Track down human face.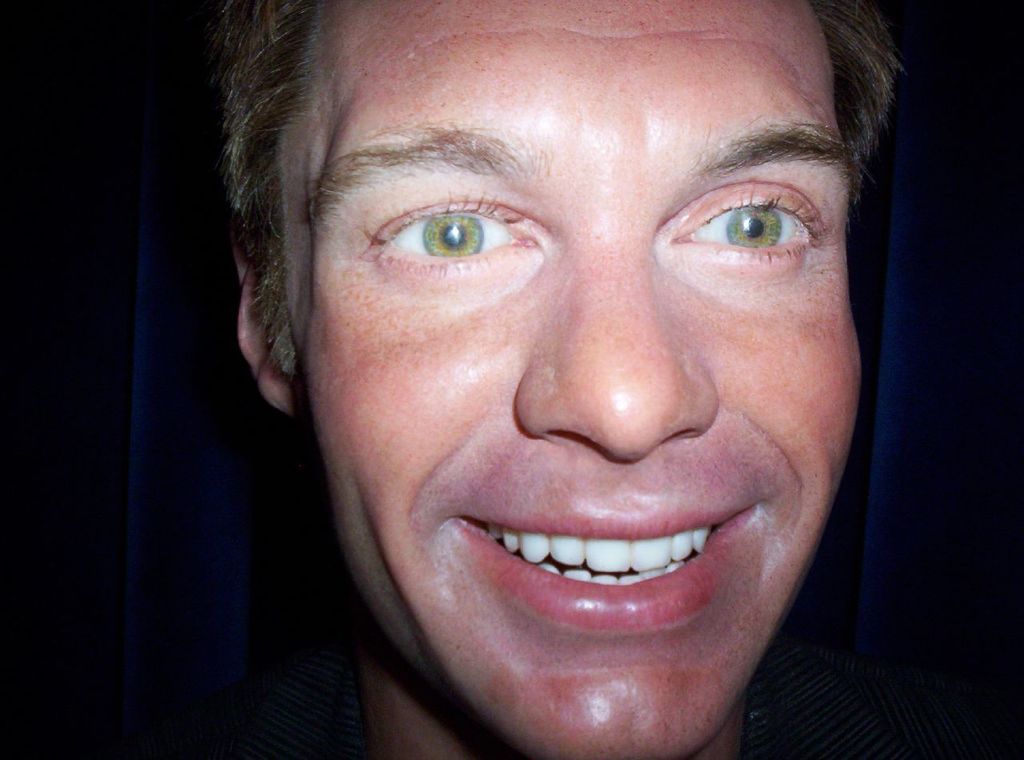
Tracked to detection(292, 0, 856, 759).
